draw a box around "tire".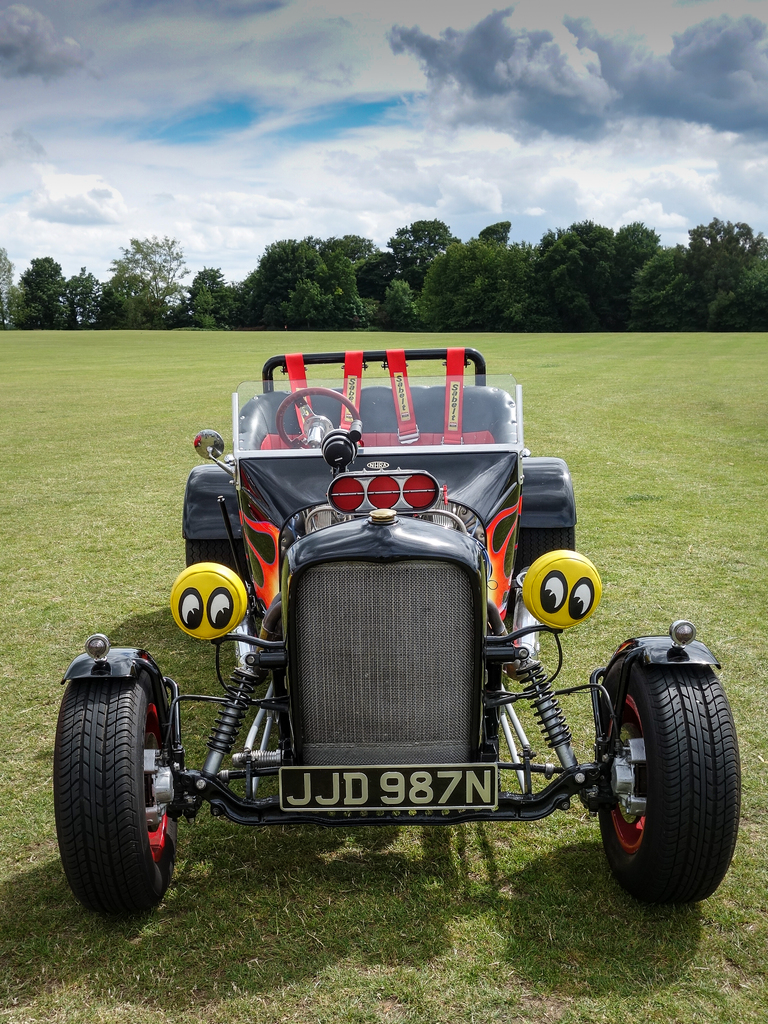
region(590, 659, 748, 910).
